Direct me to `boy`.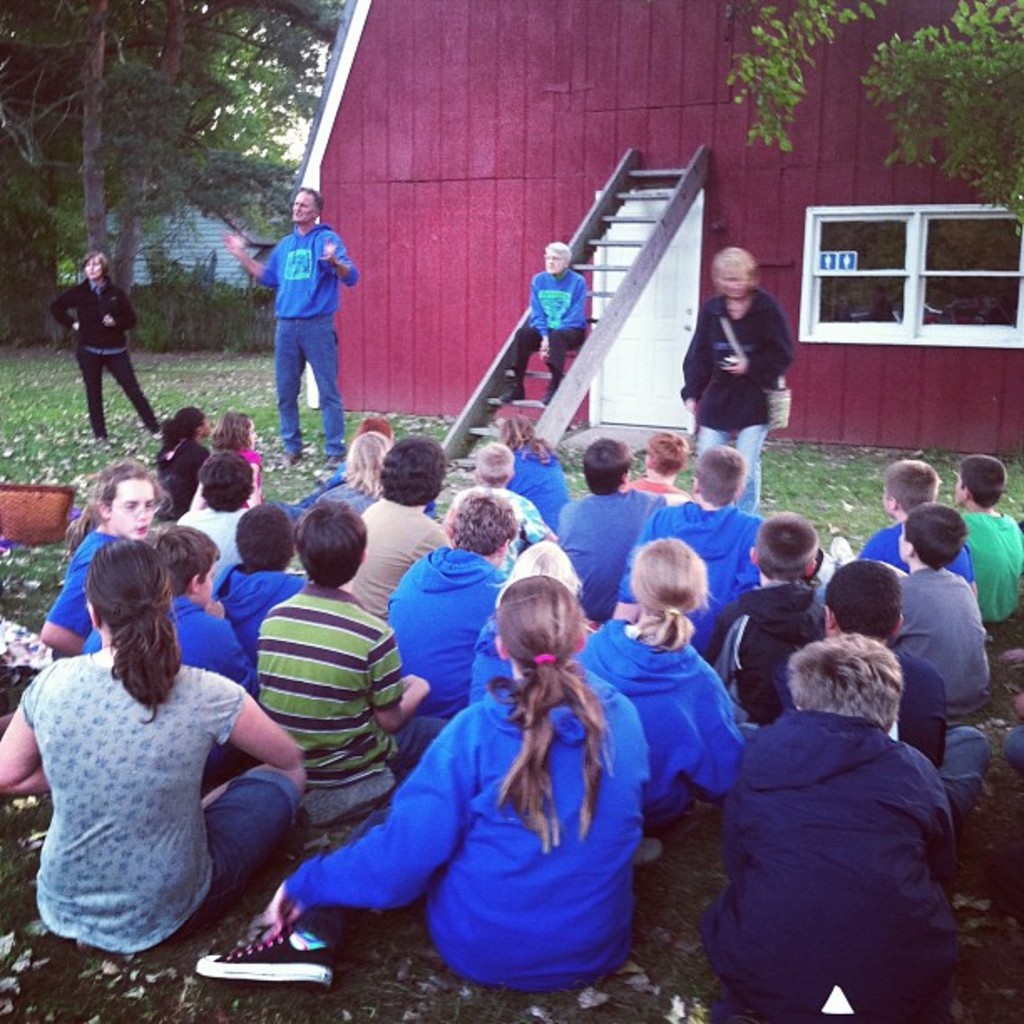
Direction: box(711, 621, 940, 1011).
